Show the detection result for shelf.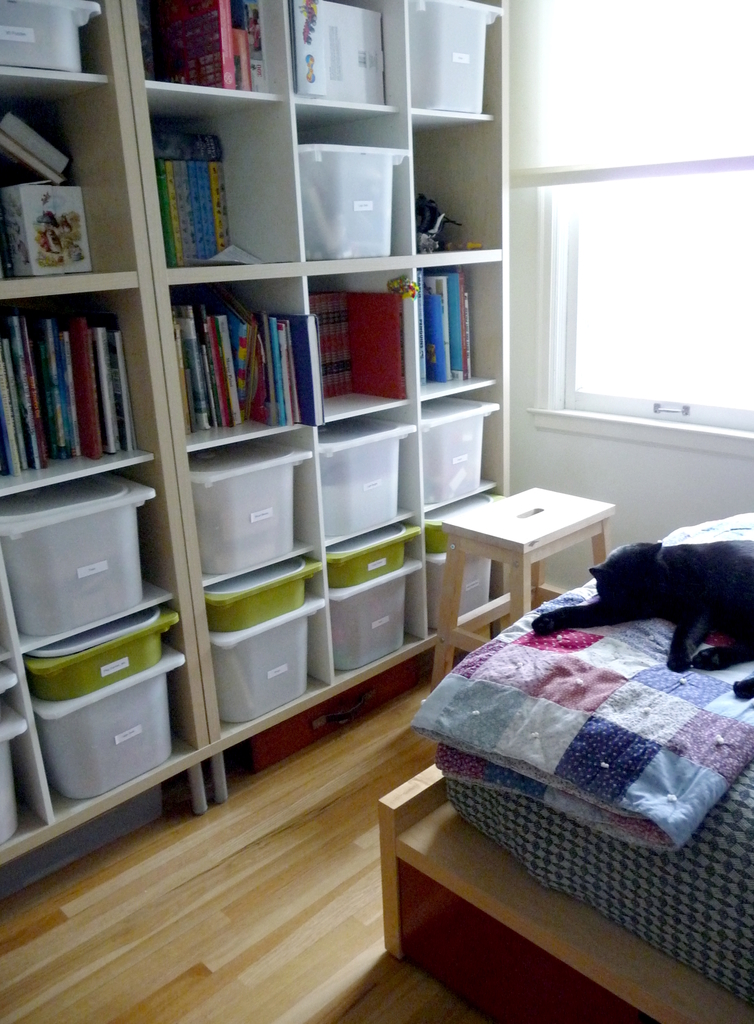
bbox=[142, 81, 303, 287].
